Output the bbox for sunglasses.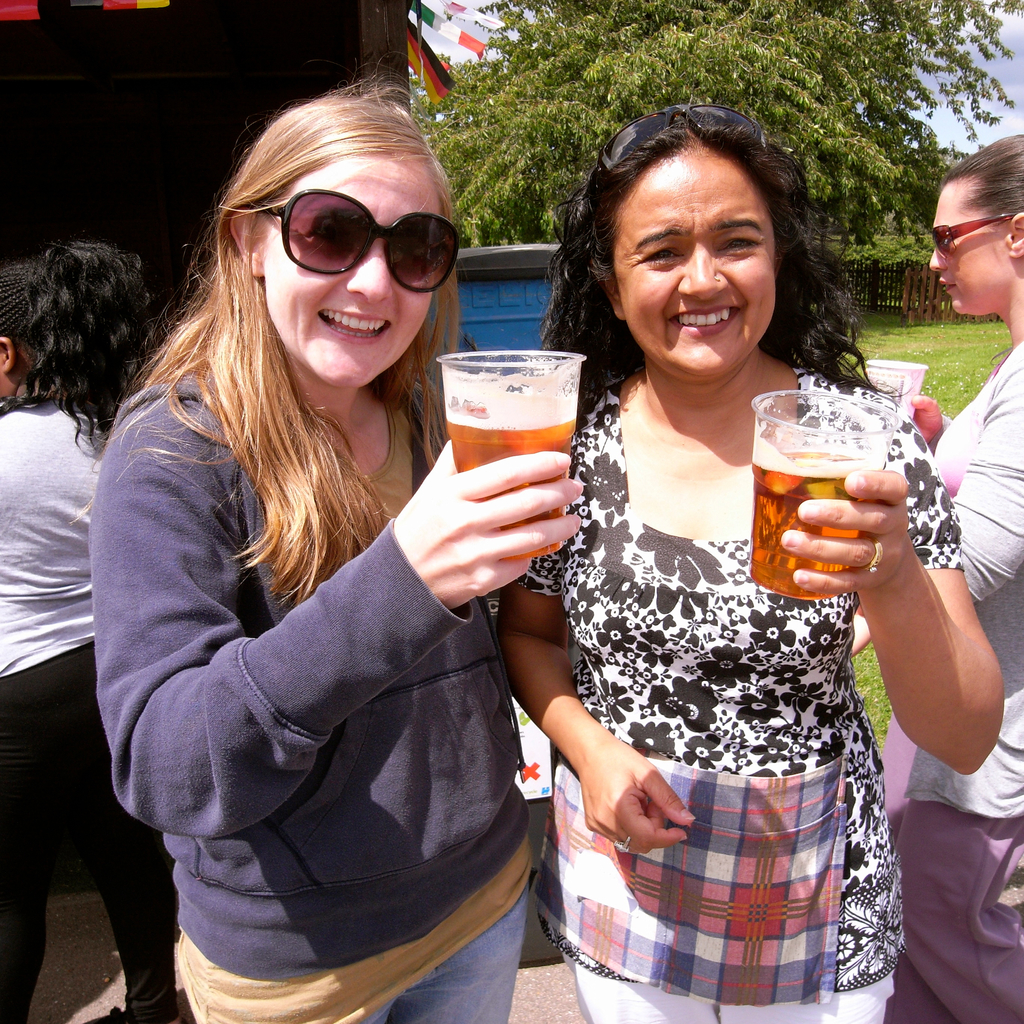
BBox(600, 104, 760, 165).
